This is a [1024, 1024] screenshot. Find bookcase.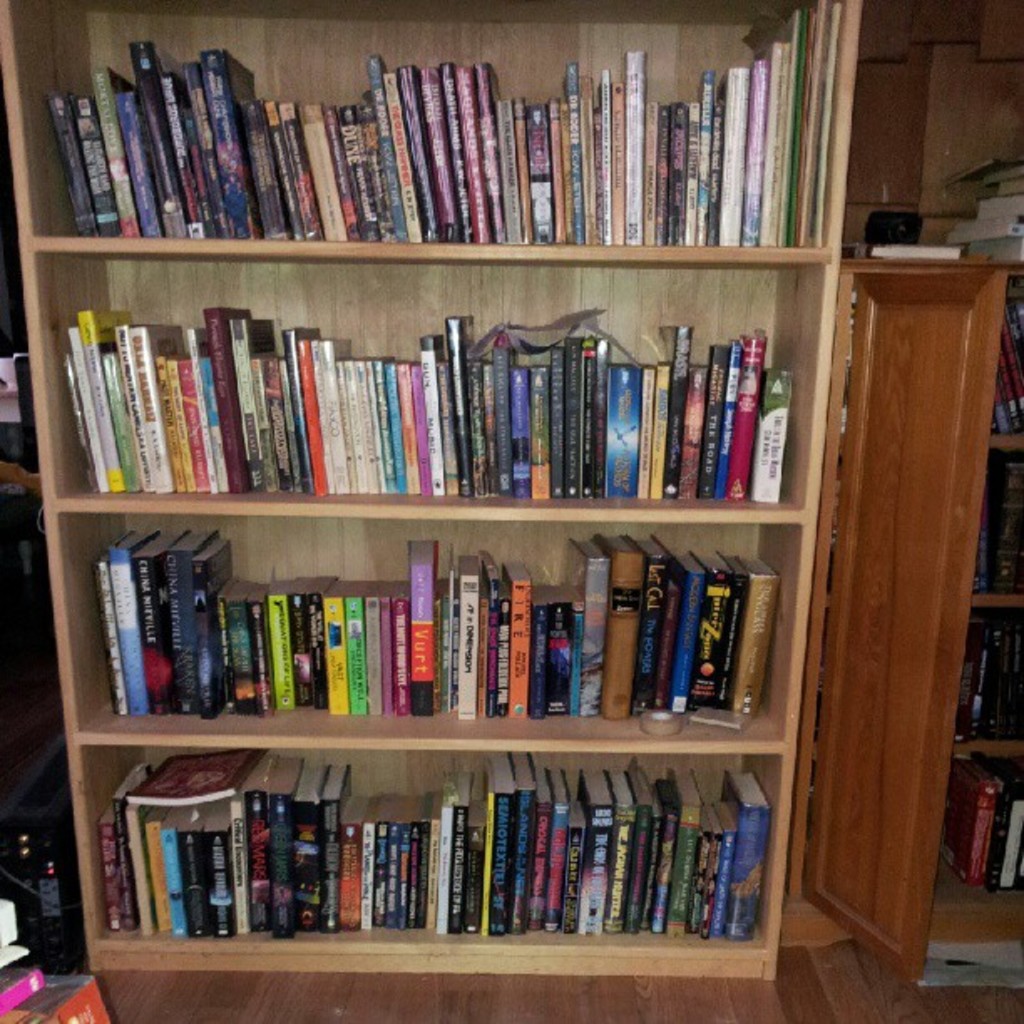
Bounding box: x1=0, y1=52, x2=962, y2=1014.
